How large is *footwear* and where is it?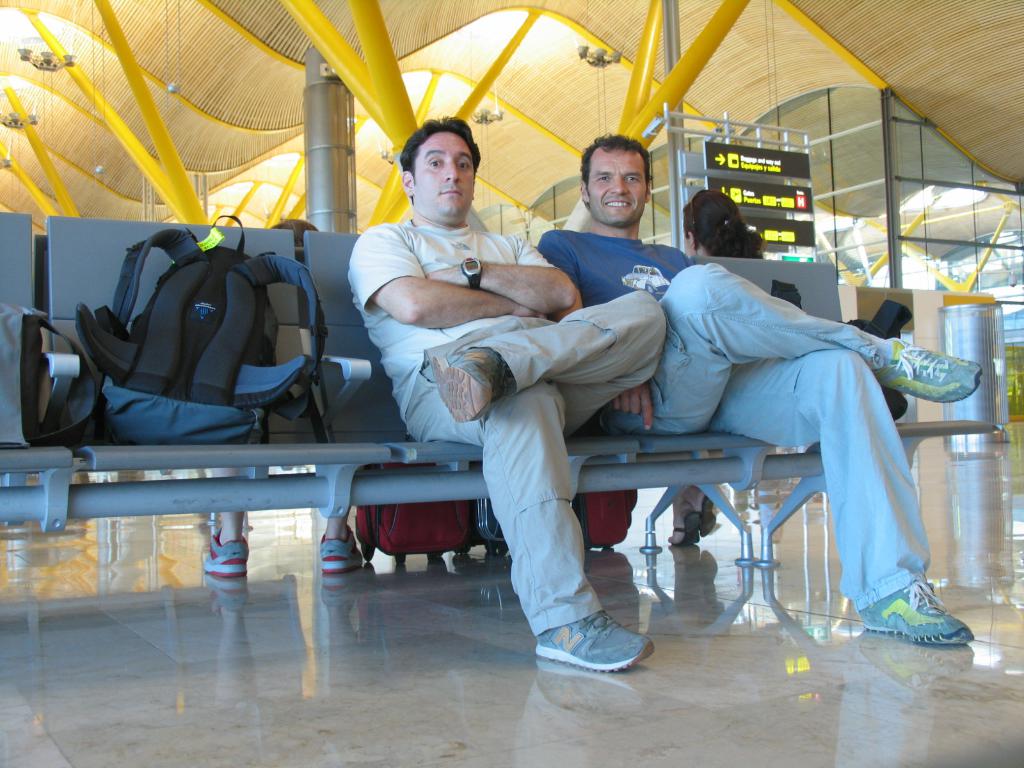
Bounding box: [697,495,716,537].
